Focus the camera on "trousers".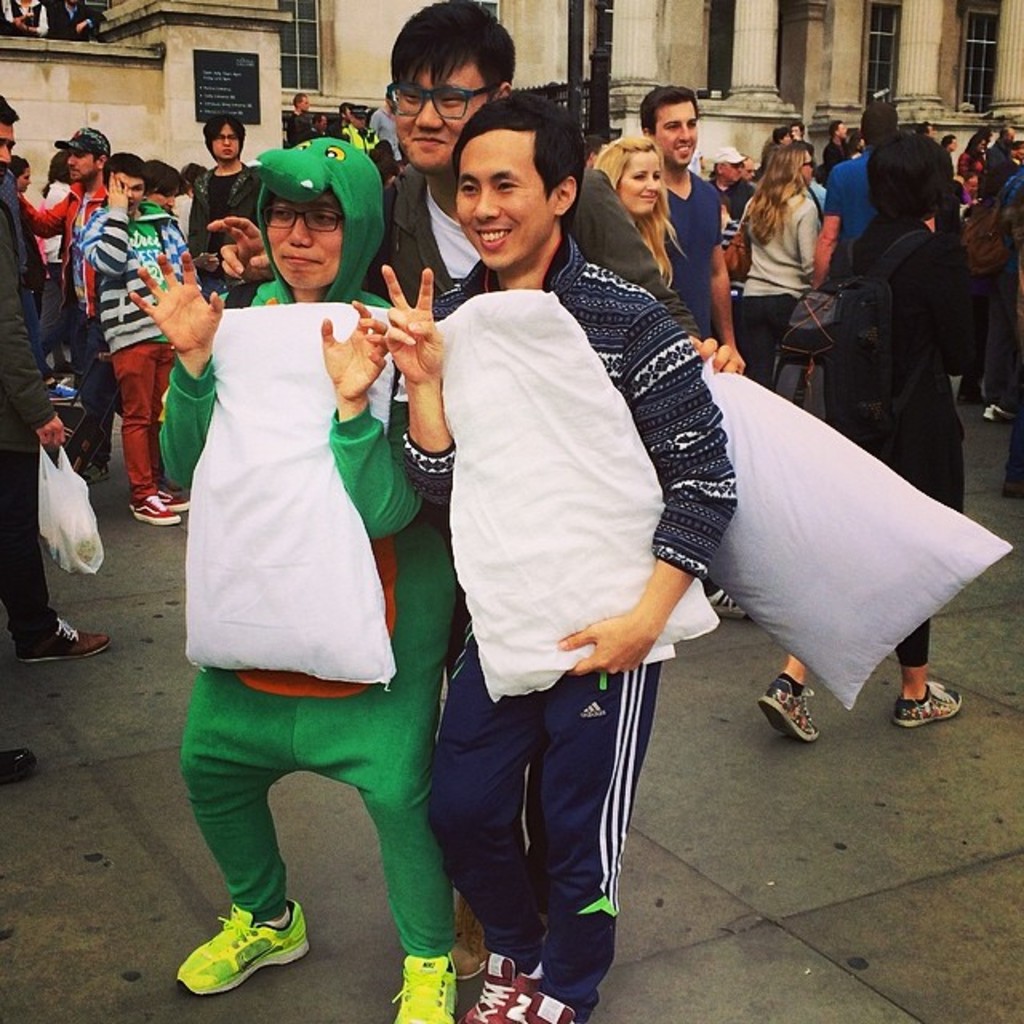
Focus region: x1=112, y1=336, x2=178, y2=507.
